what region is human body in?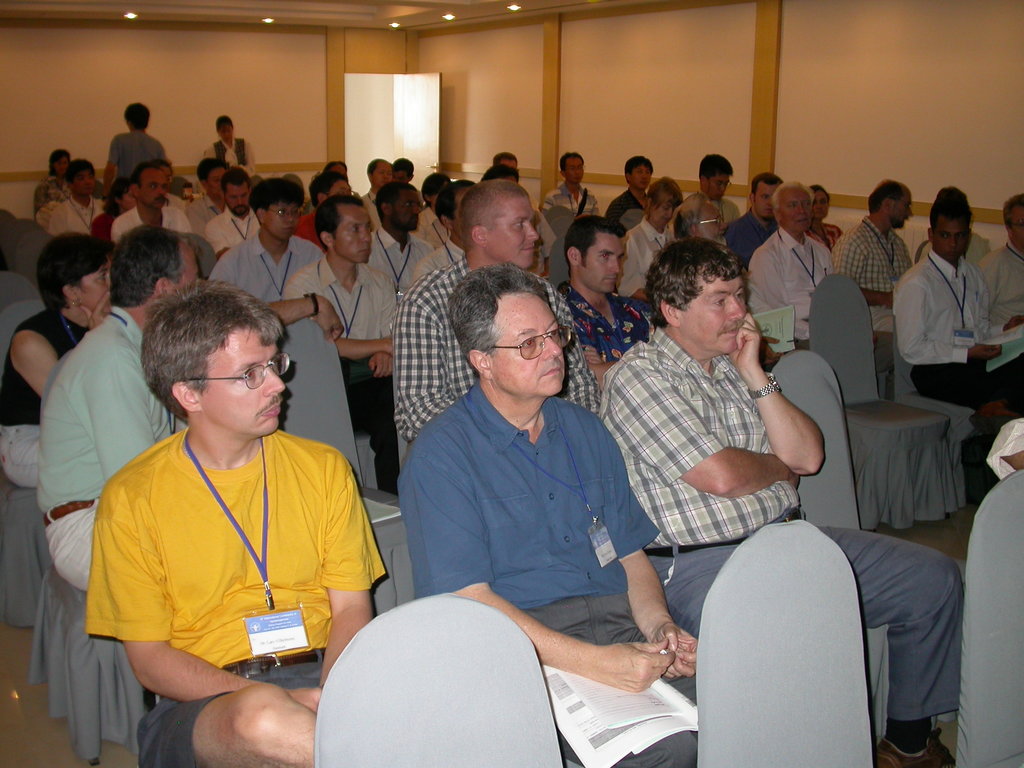
x1=596, y1=355, x2=968, y2=767.
